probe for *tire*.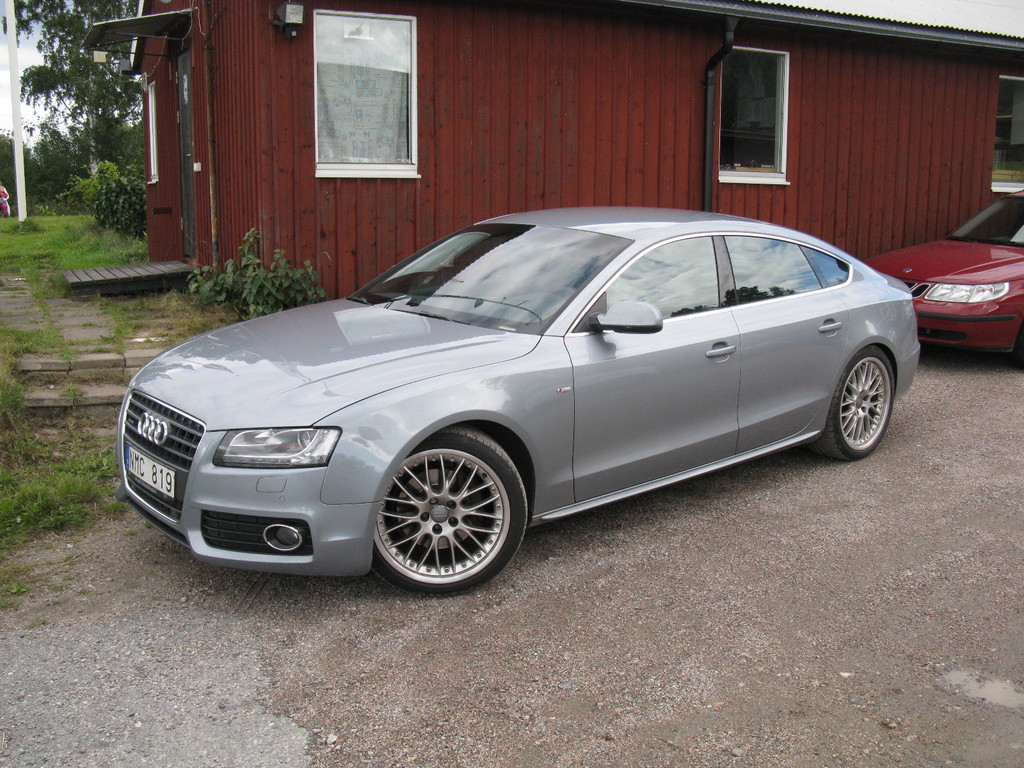
Probe result: x1=366 y1=428 x2=528 y2=598.
